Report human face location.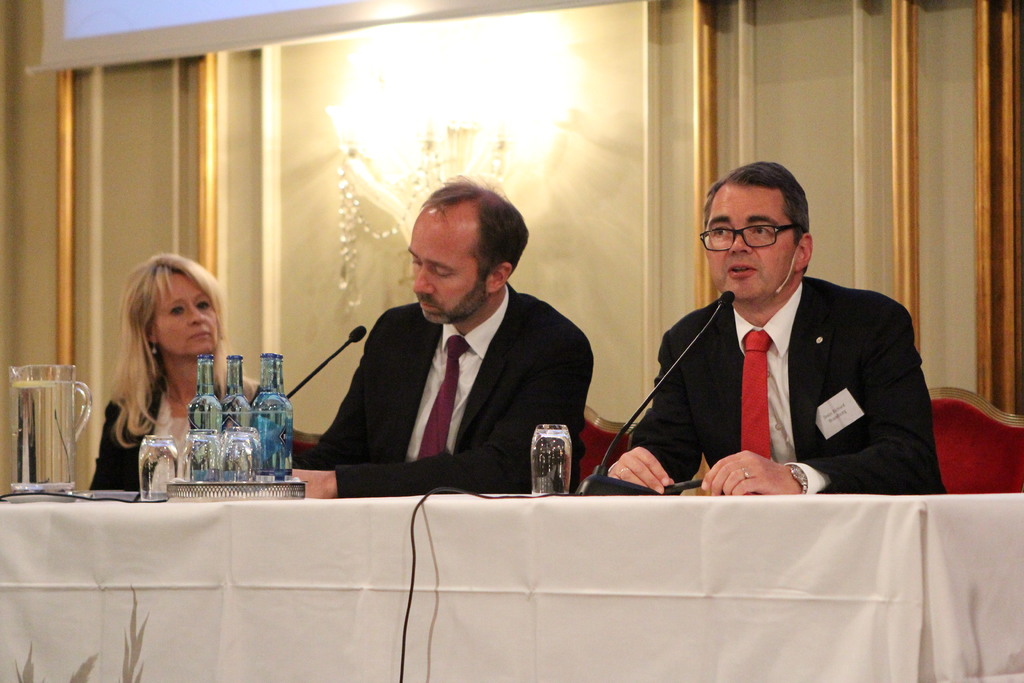
Report: <box>701,188,796,303</box>.
